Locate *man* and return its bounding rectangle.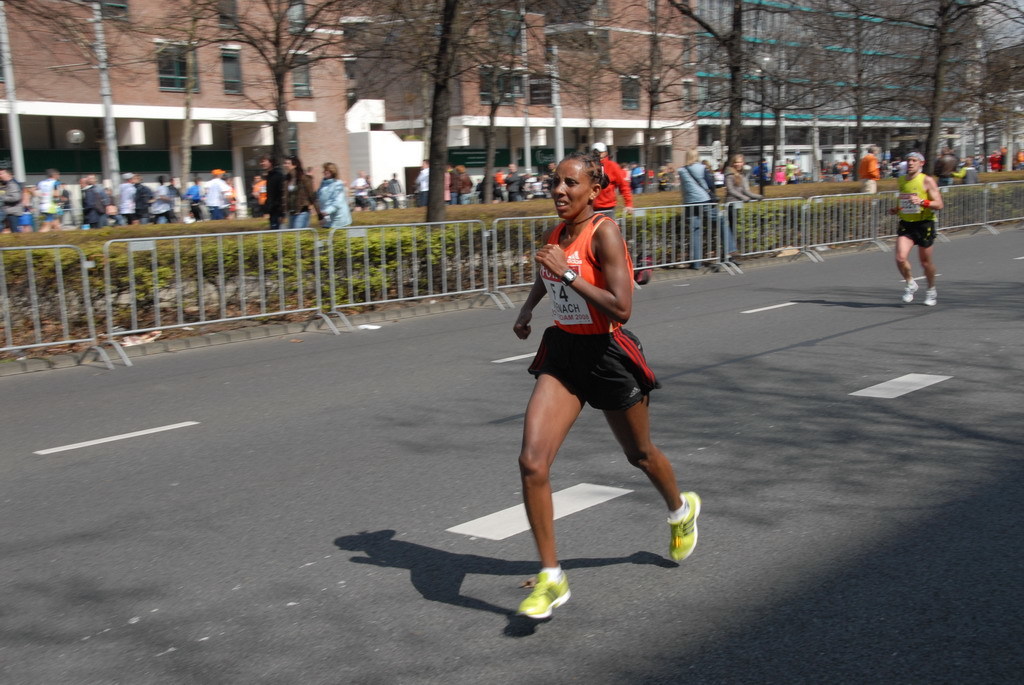
(112, 168, 136, 226).
